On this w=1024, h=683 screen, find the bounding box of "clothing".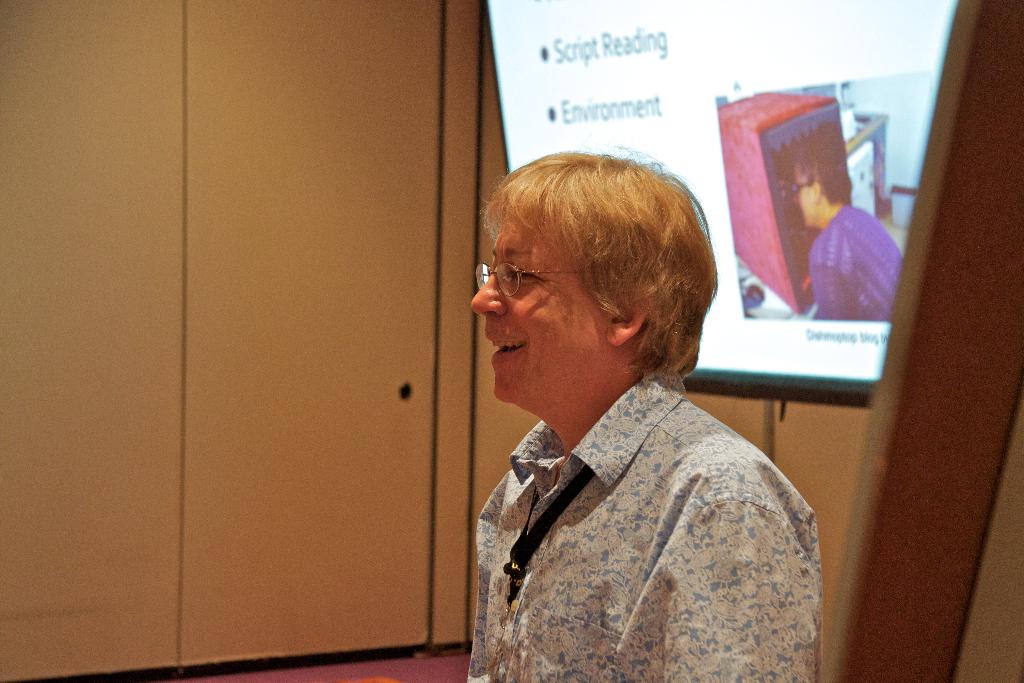
Bounding box: 464 372 823 682.
